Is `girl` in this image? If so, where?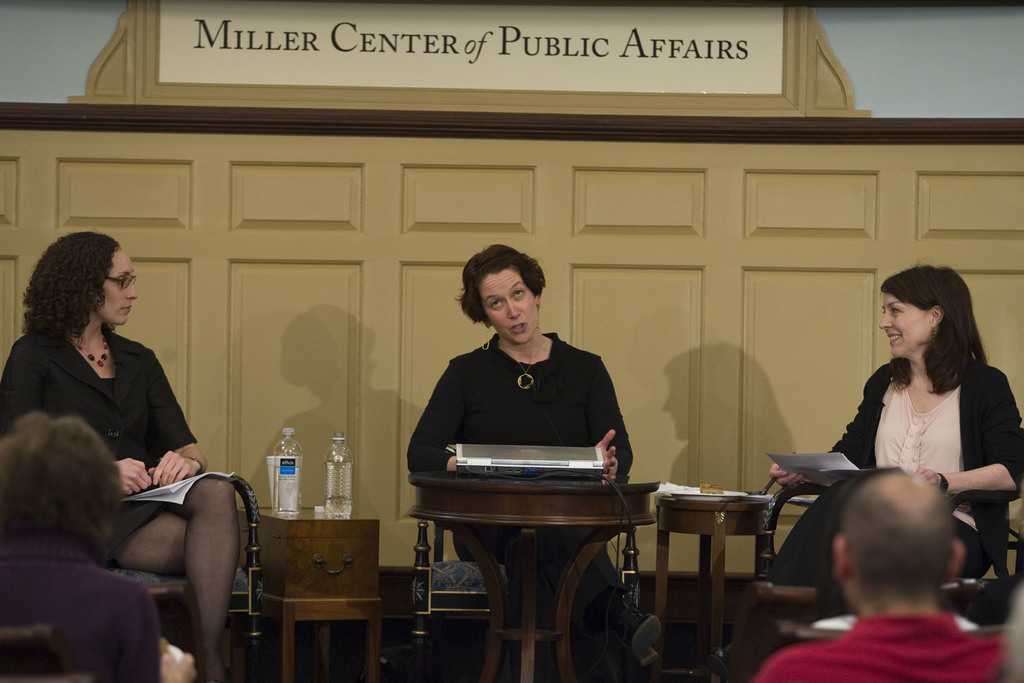
Yes, at locate(408, 239, 655, 674).
